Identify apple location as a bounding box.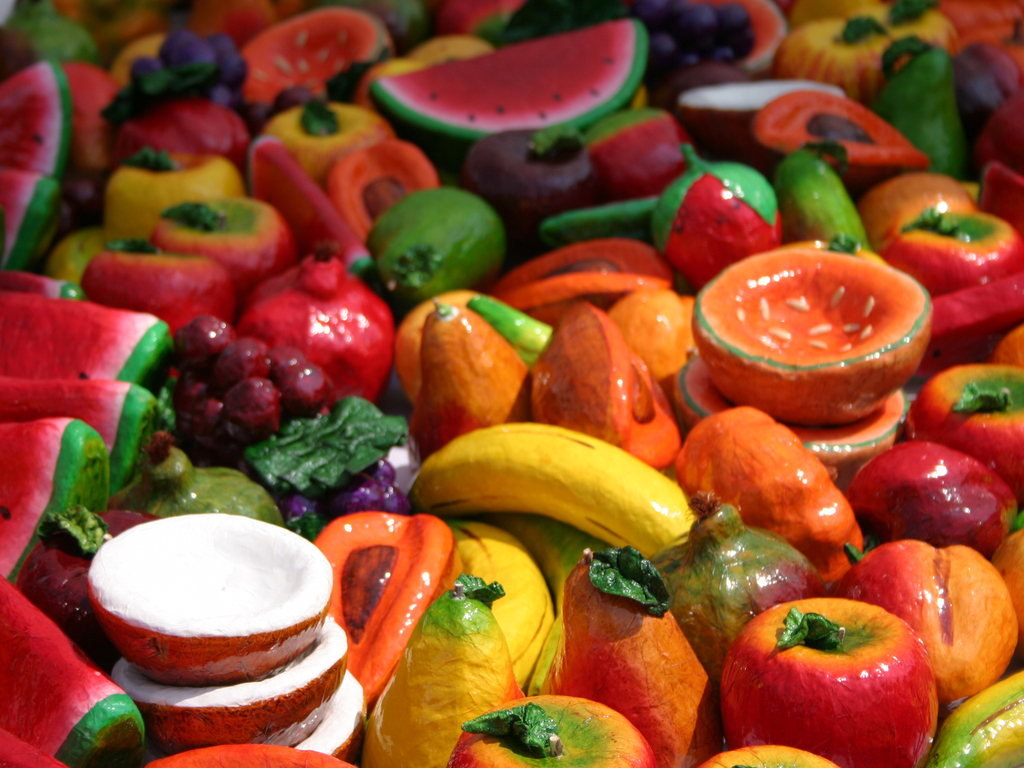
locate(99, 145, 244, 242).
